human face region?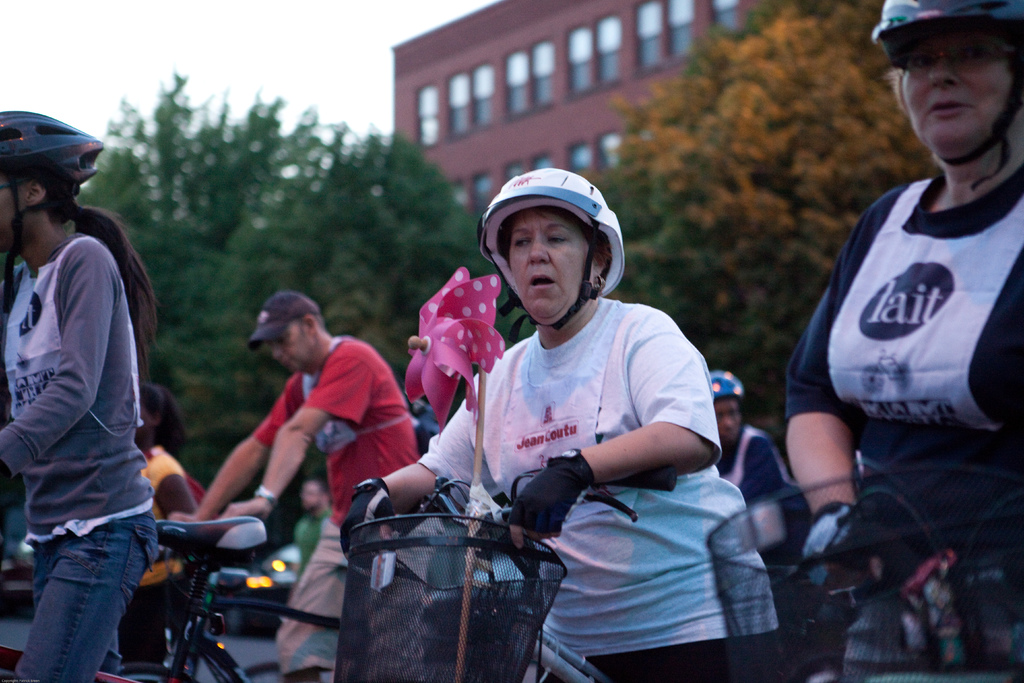
bbox=[509, 212, 593, 315]
